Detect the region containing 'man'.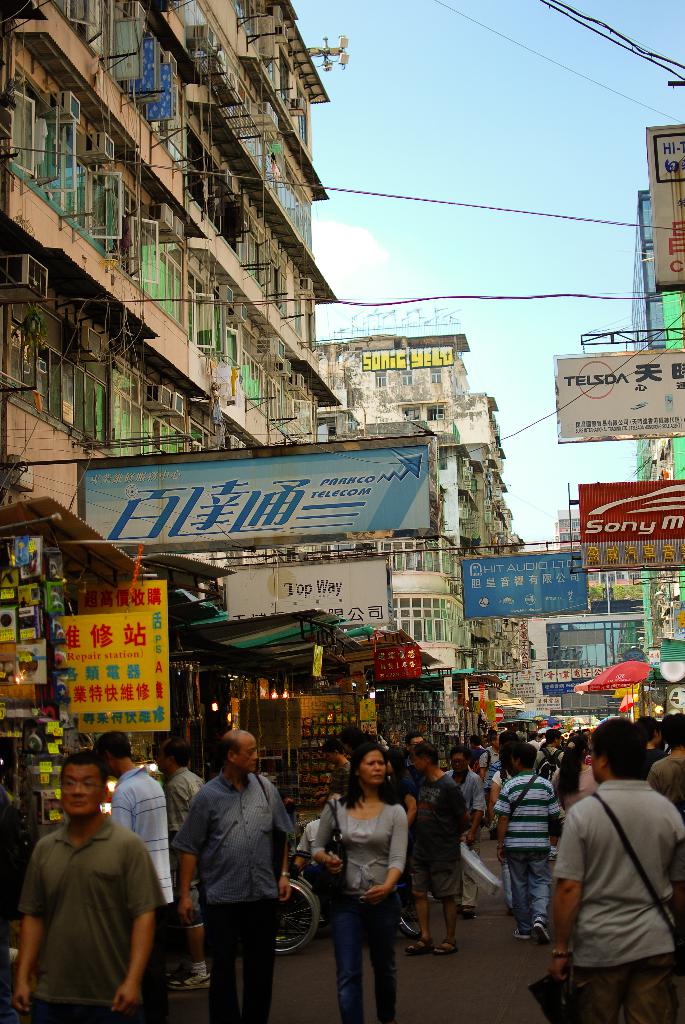
(left=289, top=792, right=342, bottom=922).
